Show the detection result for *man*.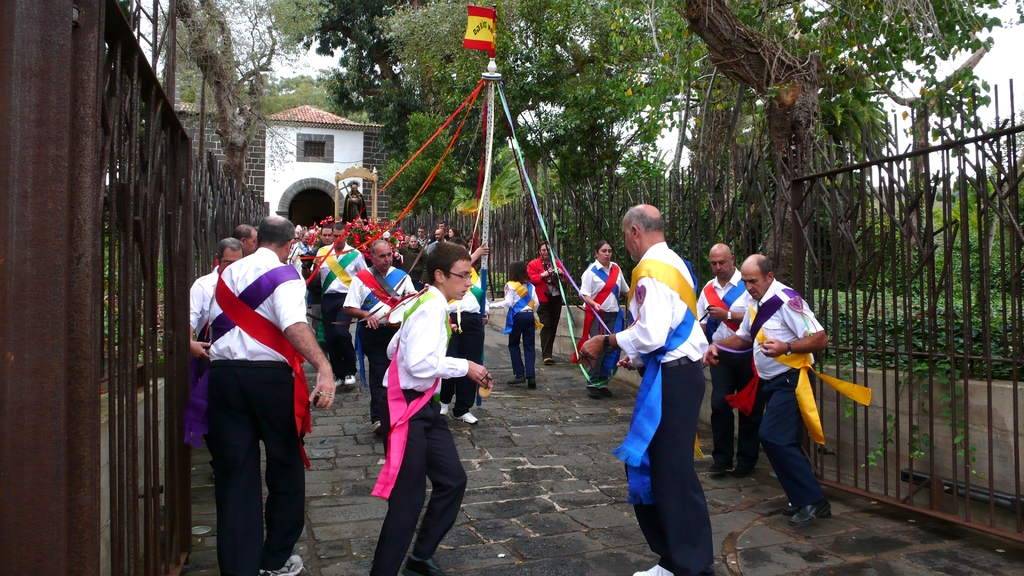
rect(695, 242, 769, 479).
